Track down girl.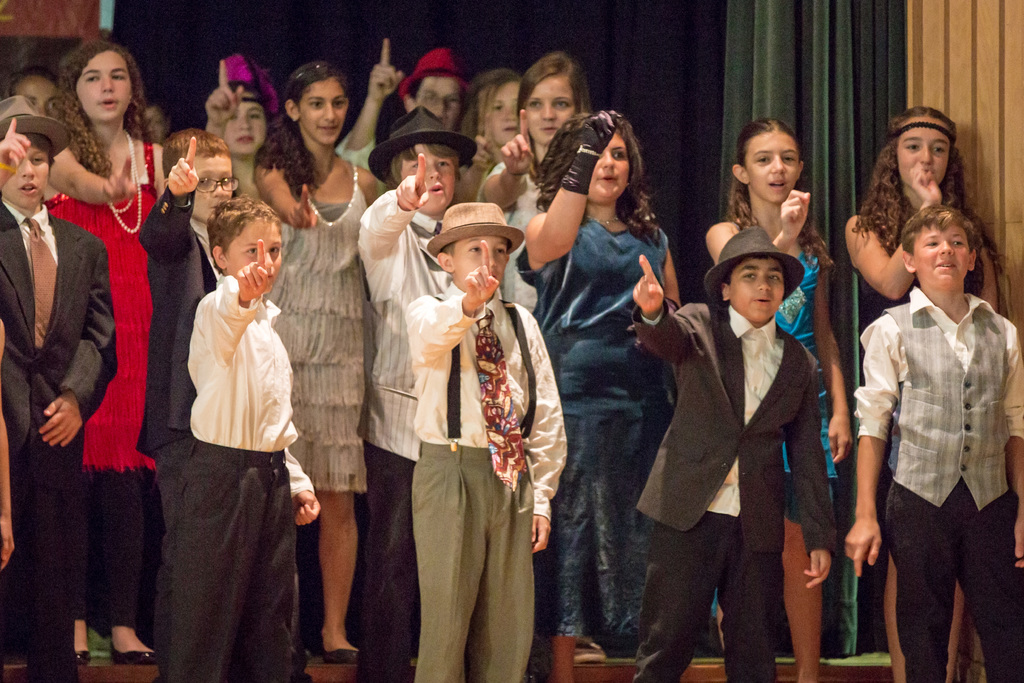
Tracked to 202:50:285:211.
